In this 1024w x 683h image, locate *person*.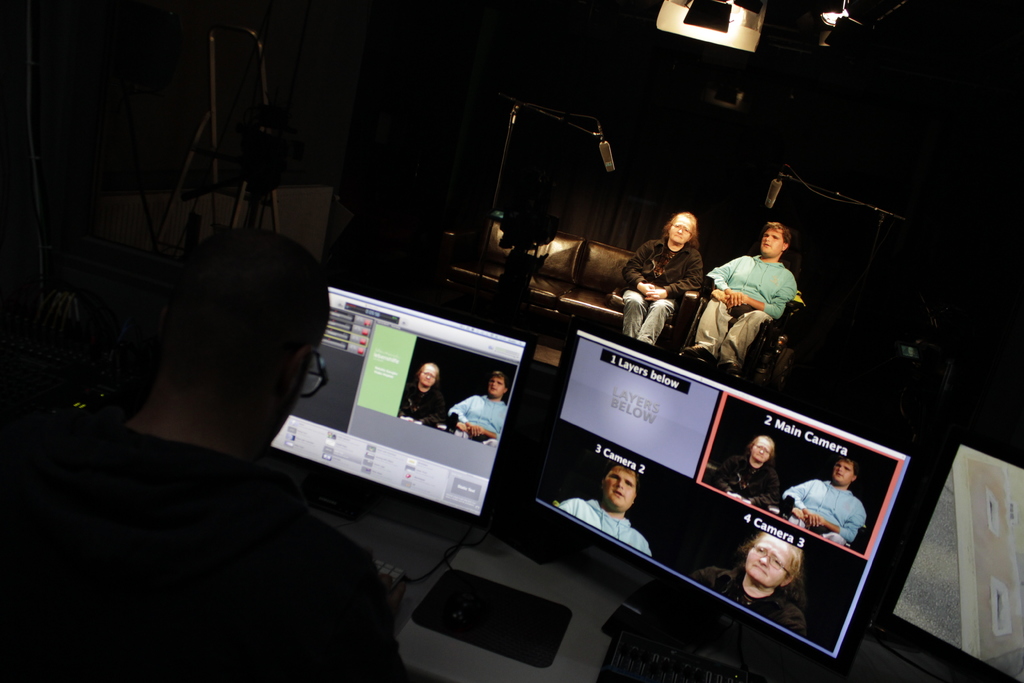
Bounding box: 621 206 704 343.
